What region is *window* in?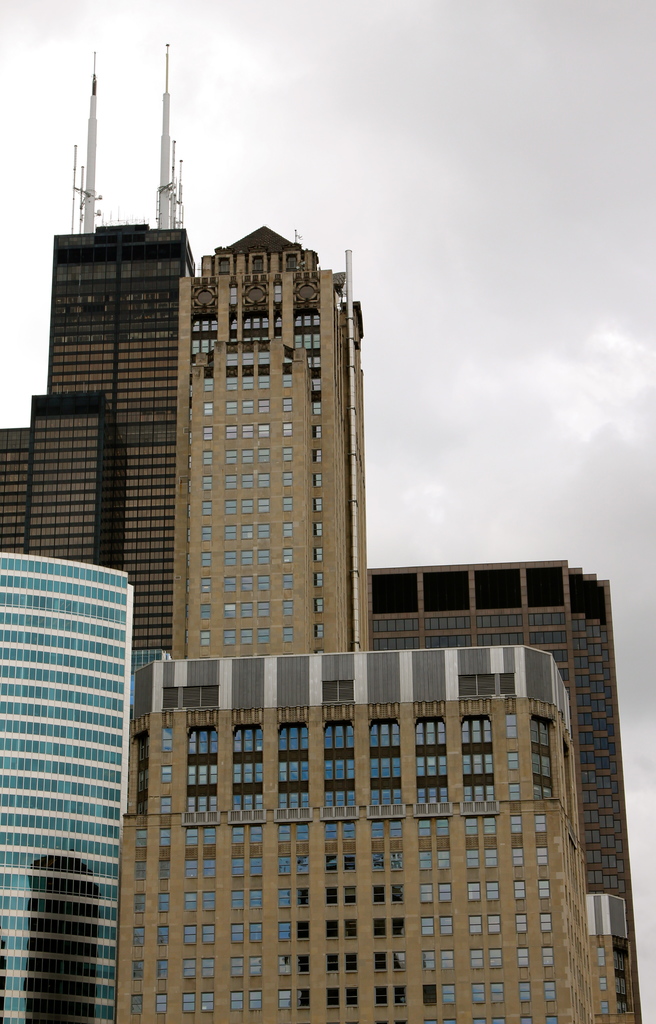
x1=488 y1=786 x2=493 y2=799.
